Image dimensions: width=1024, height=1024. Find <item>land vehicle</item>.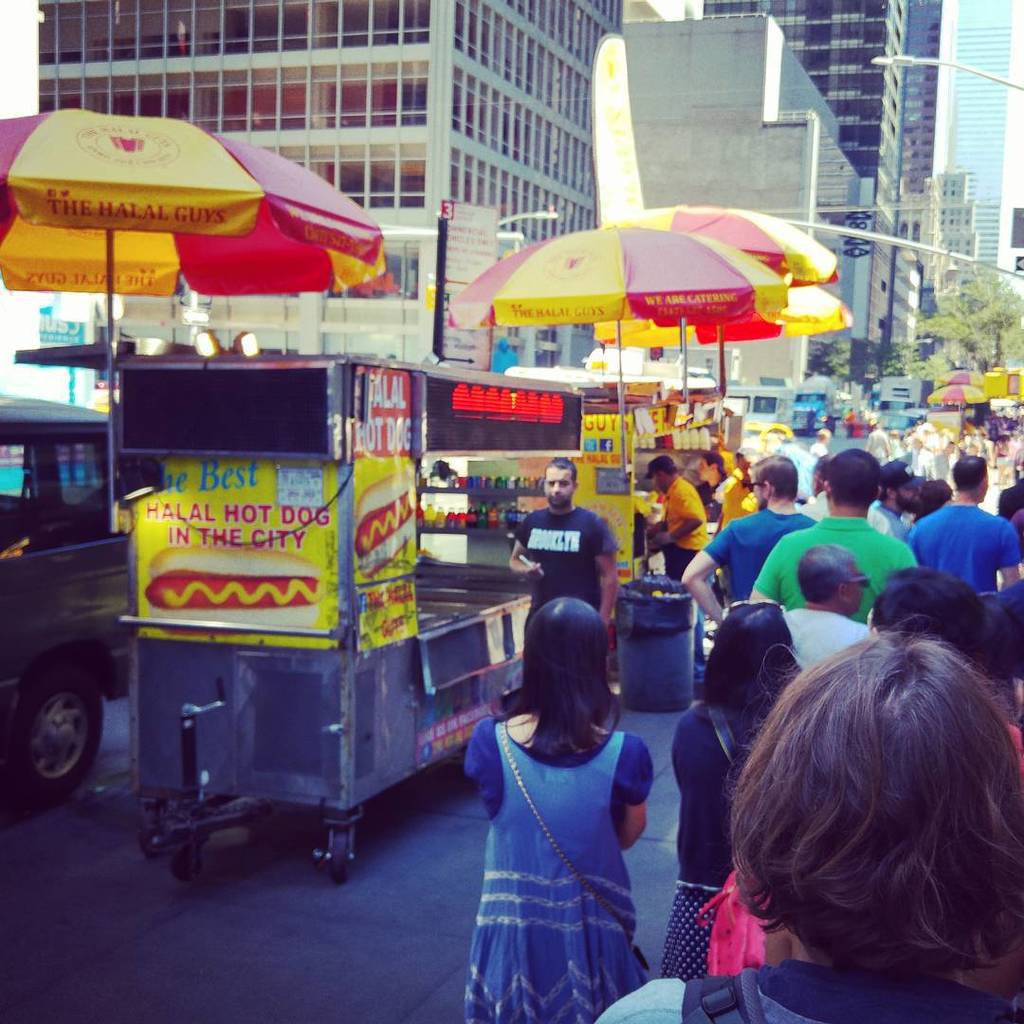
bbox=[0, 394, 130, 794].
